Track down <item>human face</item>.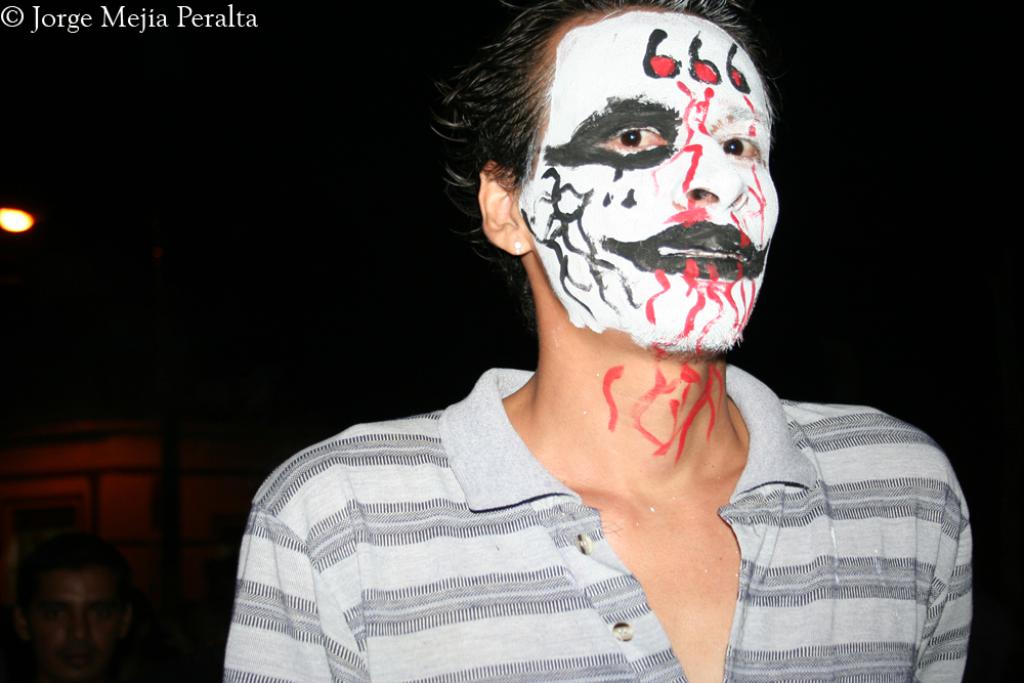
Tracked to 25,569,120,682.
